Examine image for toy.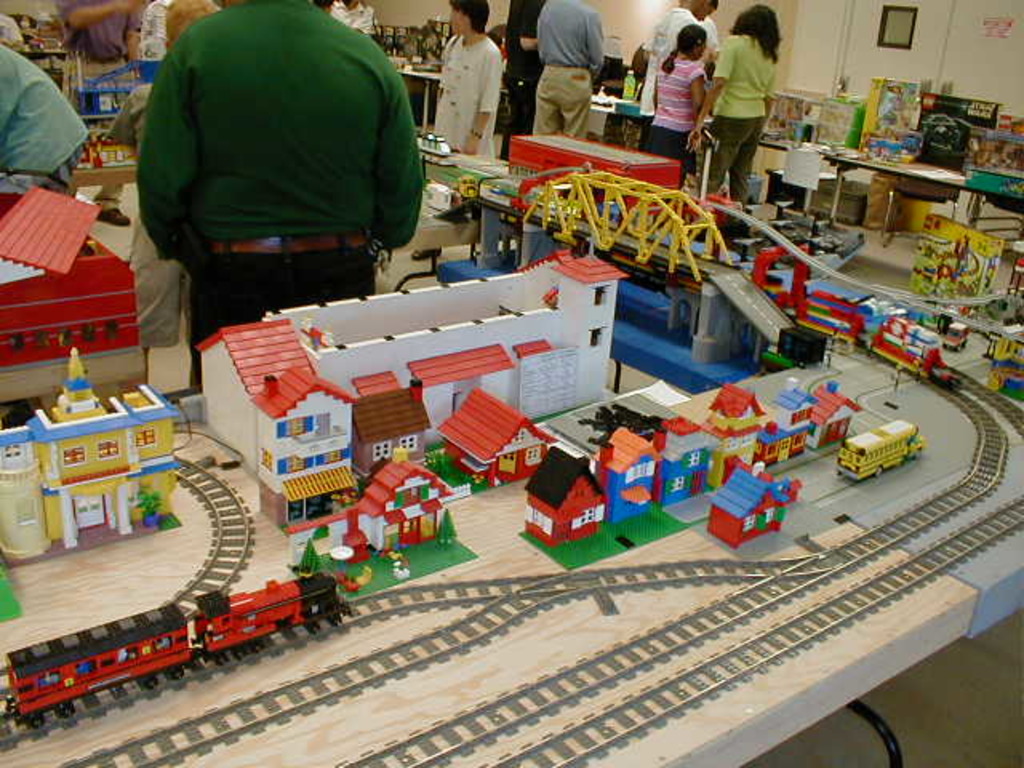
Examination result: box=[646, 411, 726, 506].
